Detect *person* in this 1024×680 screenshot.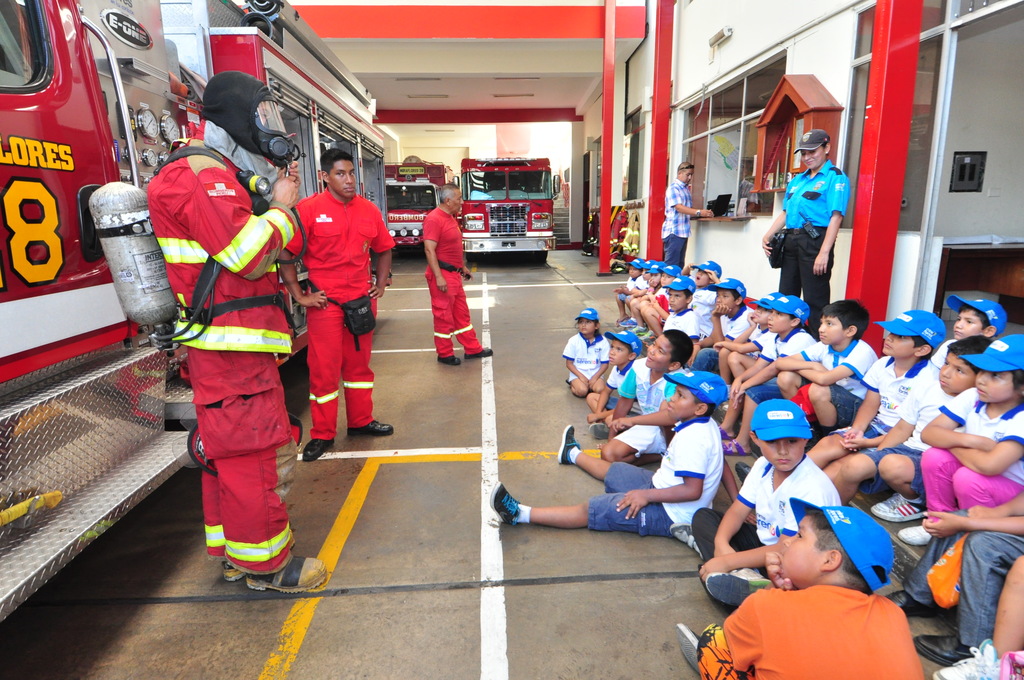
Detection: select_region(697, 273, 753, 382).
